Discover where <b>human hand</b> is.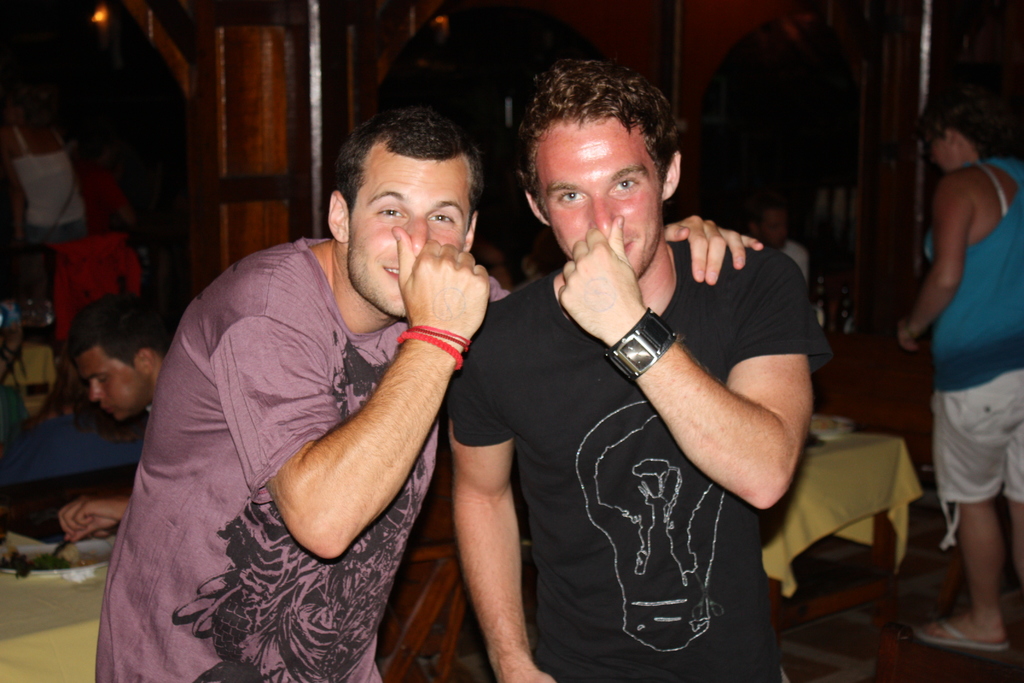
Discovered at Rect(56, 498, 124, 545).
